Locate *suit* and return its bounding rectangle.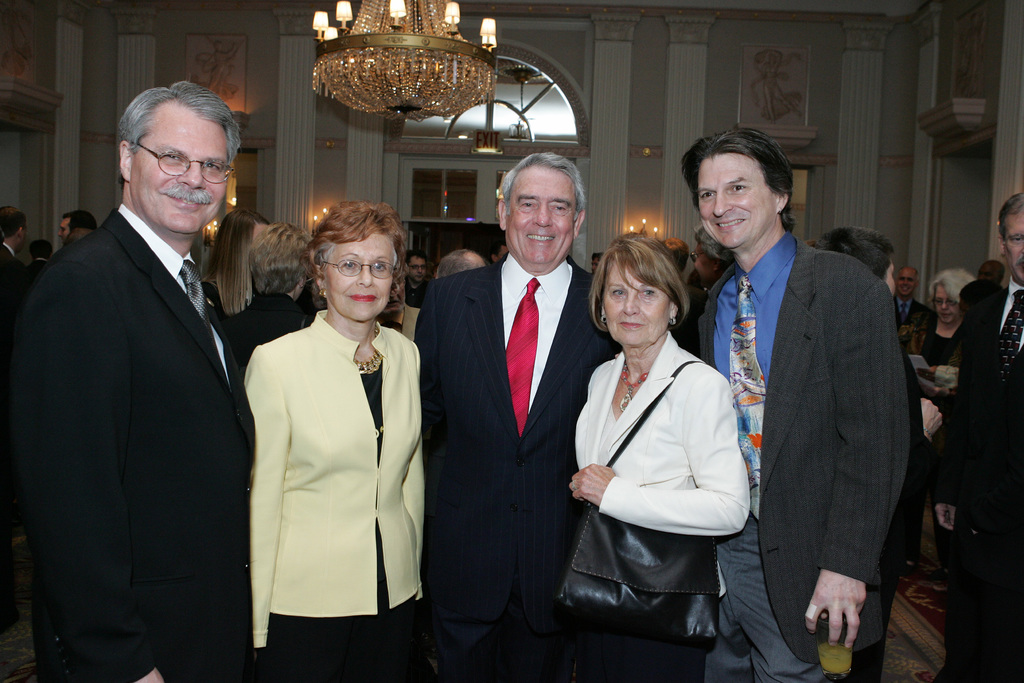
[left=17, top=92, right=272, bottom=682].
